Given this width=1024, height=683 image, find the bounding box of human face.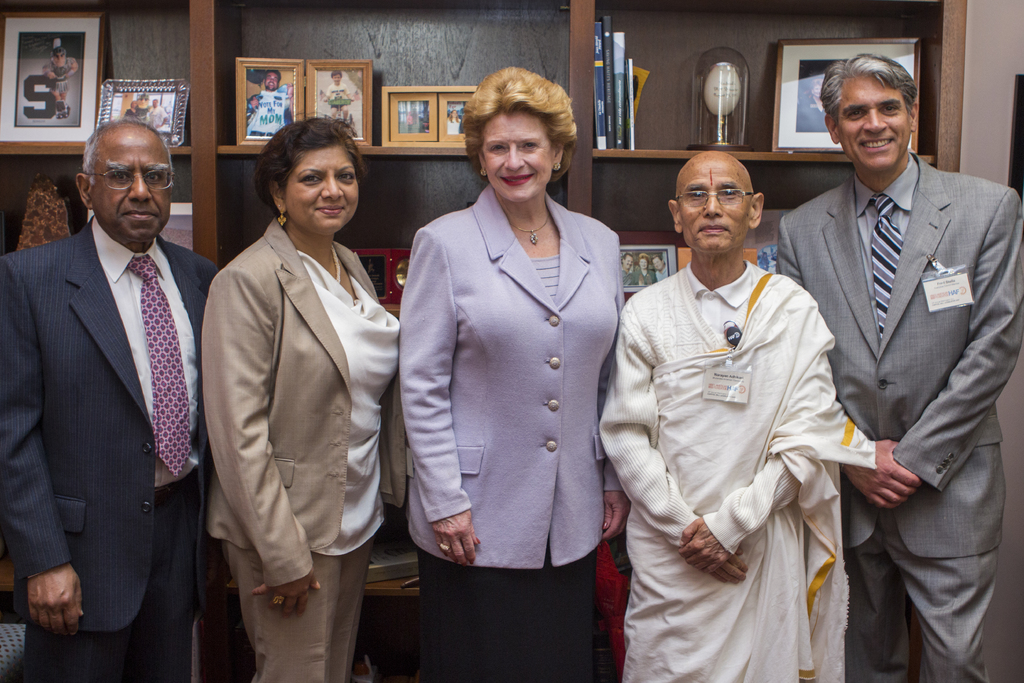
<box>92,125,170,244</box>.
